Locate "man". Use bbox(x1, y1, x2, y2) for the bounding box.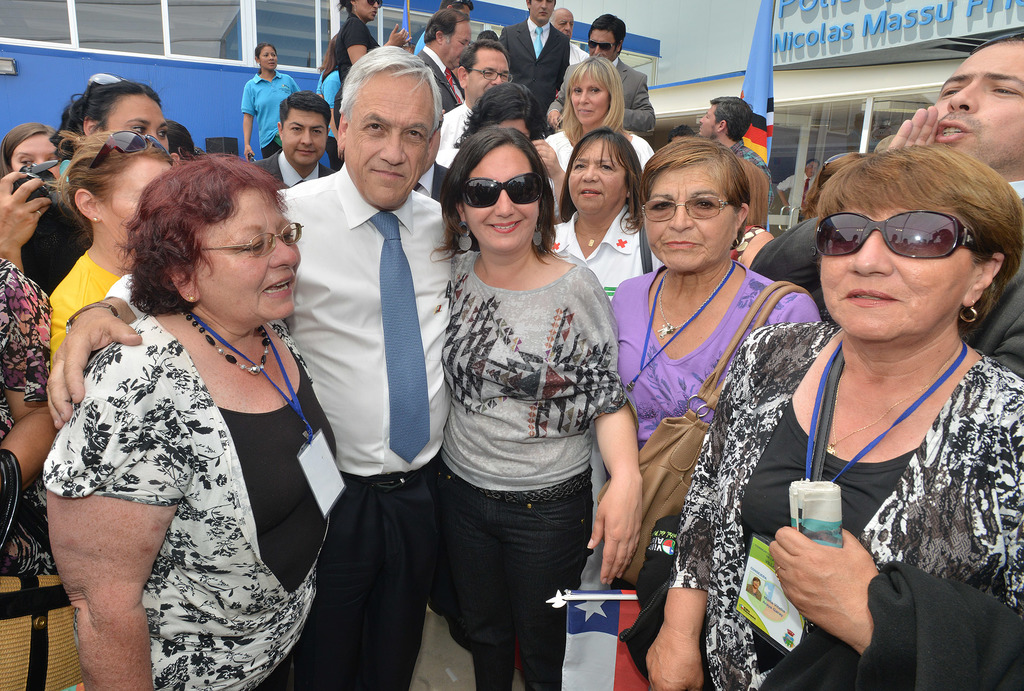
bbox(430, 39, 518, 169).
